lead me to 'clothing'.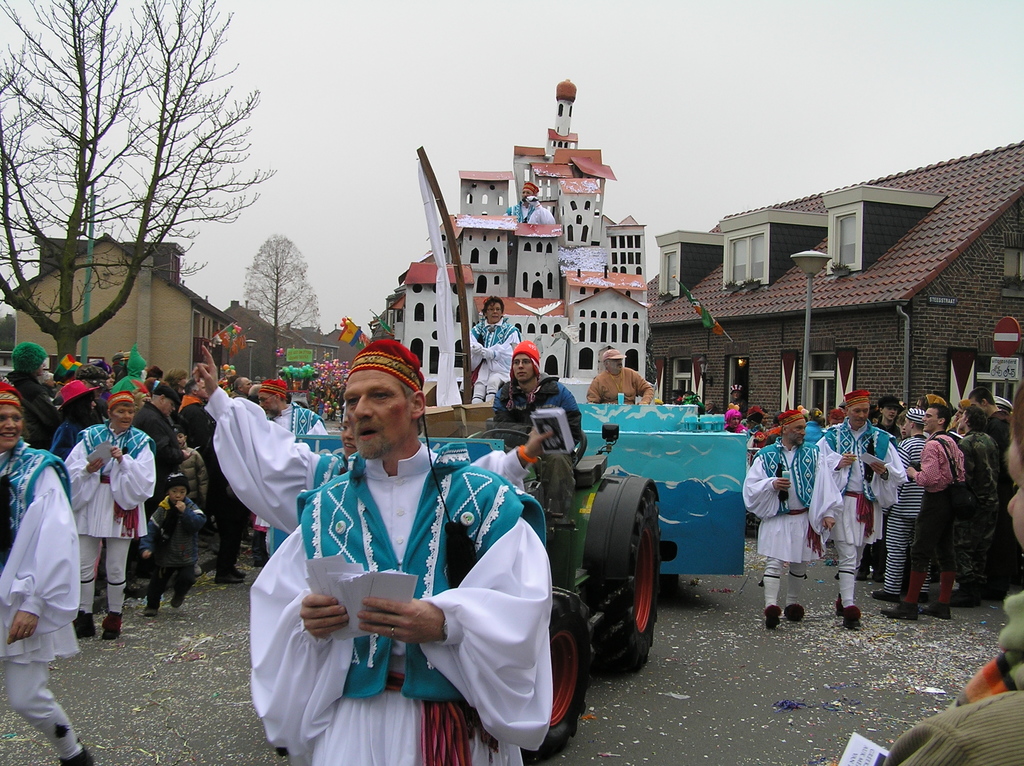
Lead to <region>0, 435, 82, 756</region>.
